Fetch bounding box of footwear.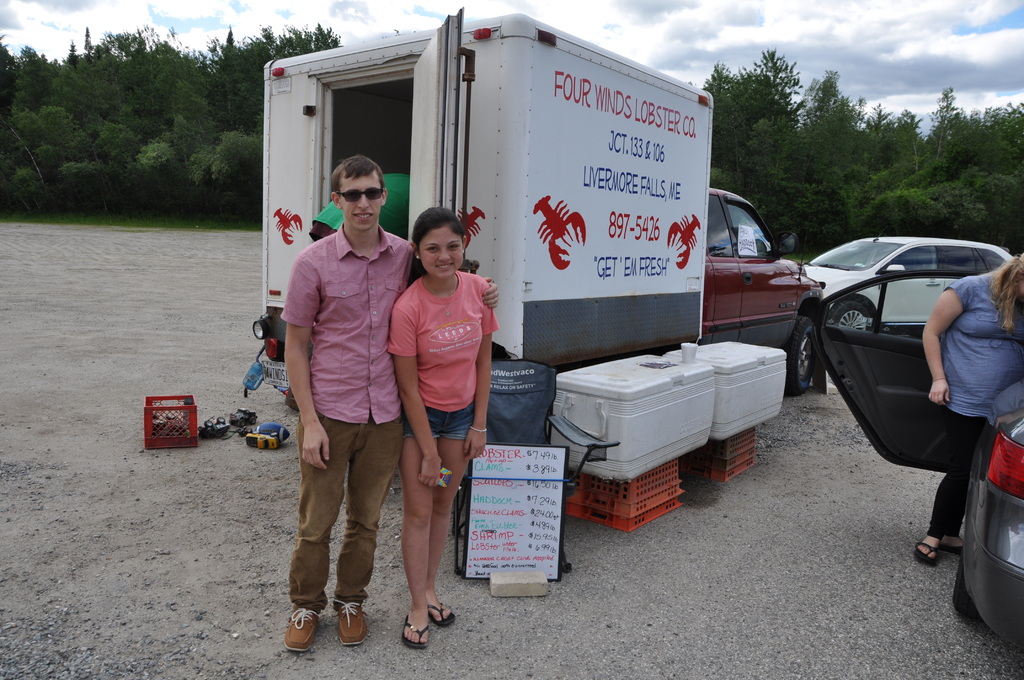
Bbox: {"x1": 333, "y1": 599, "x2": 364, "y2": 645}.
